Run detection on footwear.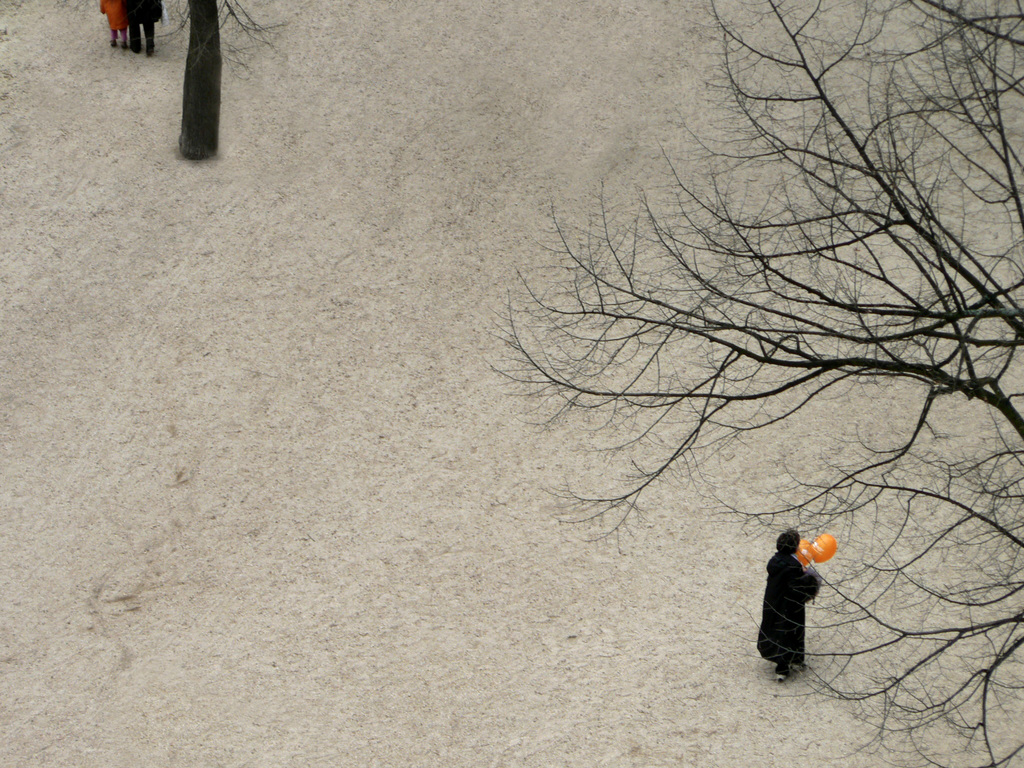
Result: bbox=[116, 42, 125, 48].
